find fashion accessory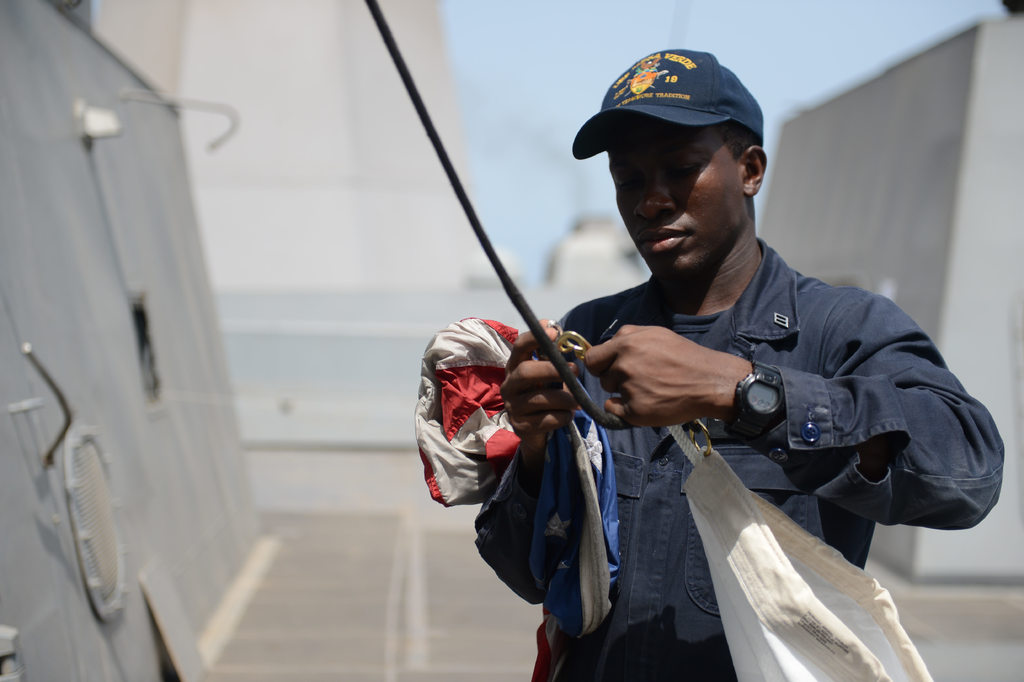
573,47,764,162
